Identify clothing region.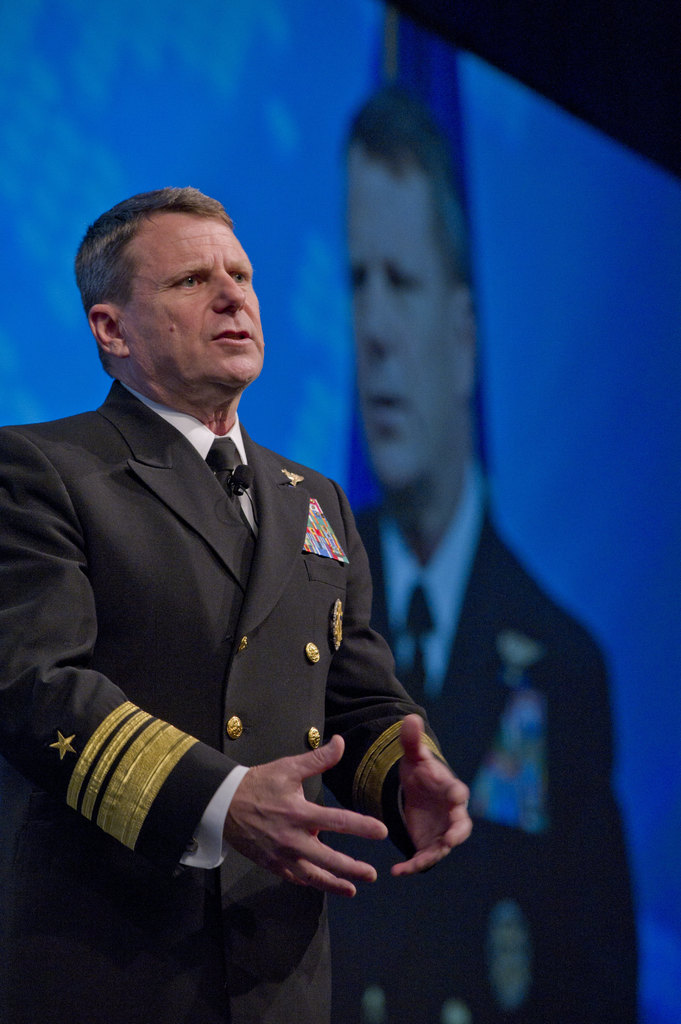
Region: <region>0, 381, 442, 1023</region>.
